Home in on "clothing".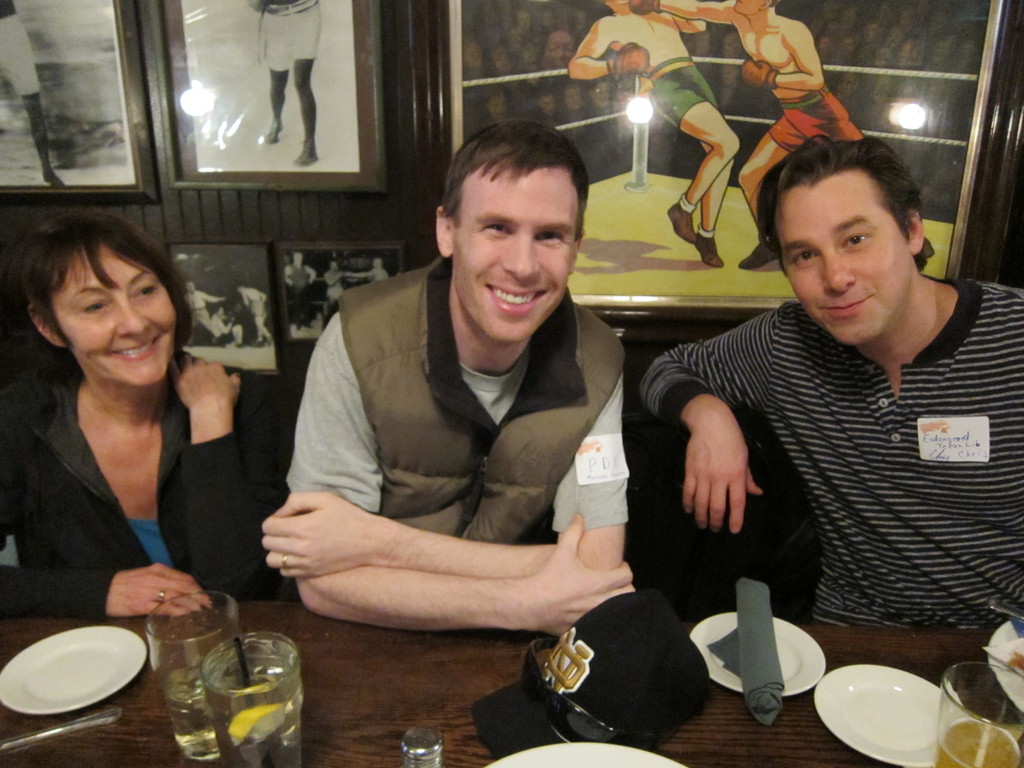
Homed in at 0, 378, 284, 627.
